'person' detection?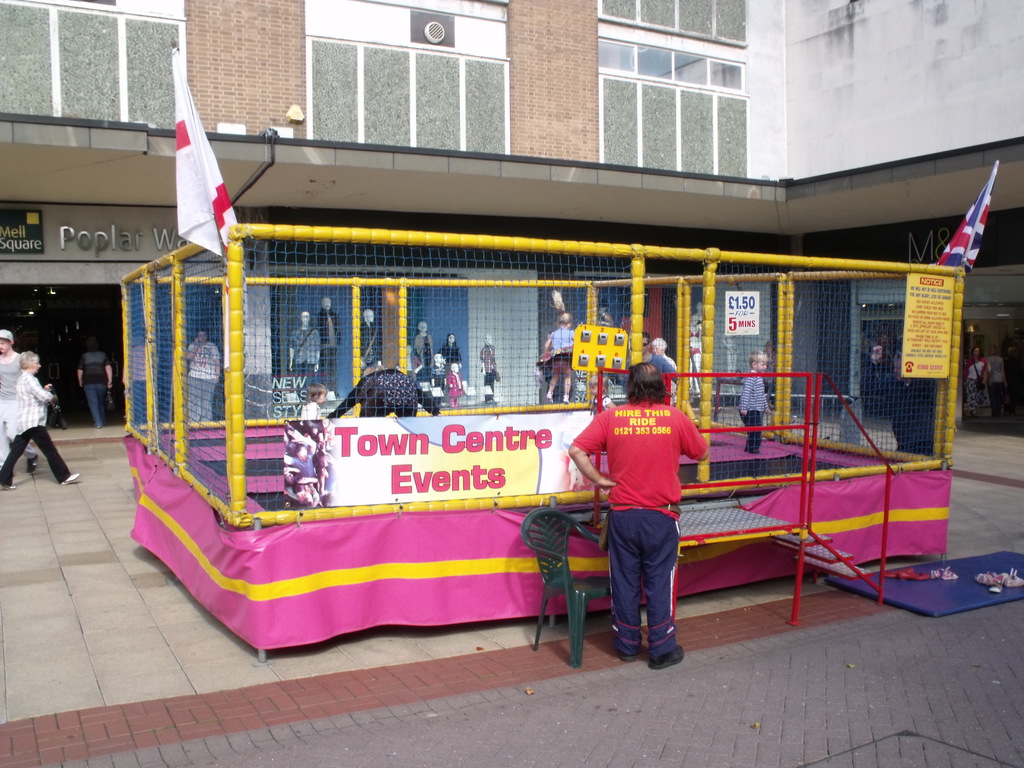
{"x1": 574, "y1": 345, "x2": 698, "y2": 671}
